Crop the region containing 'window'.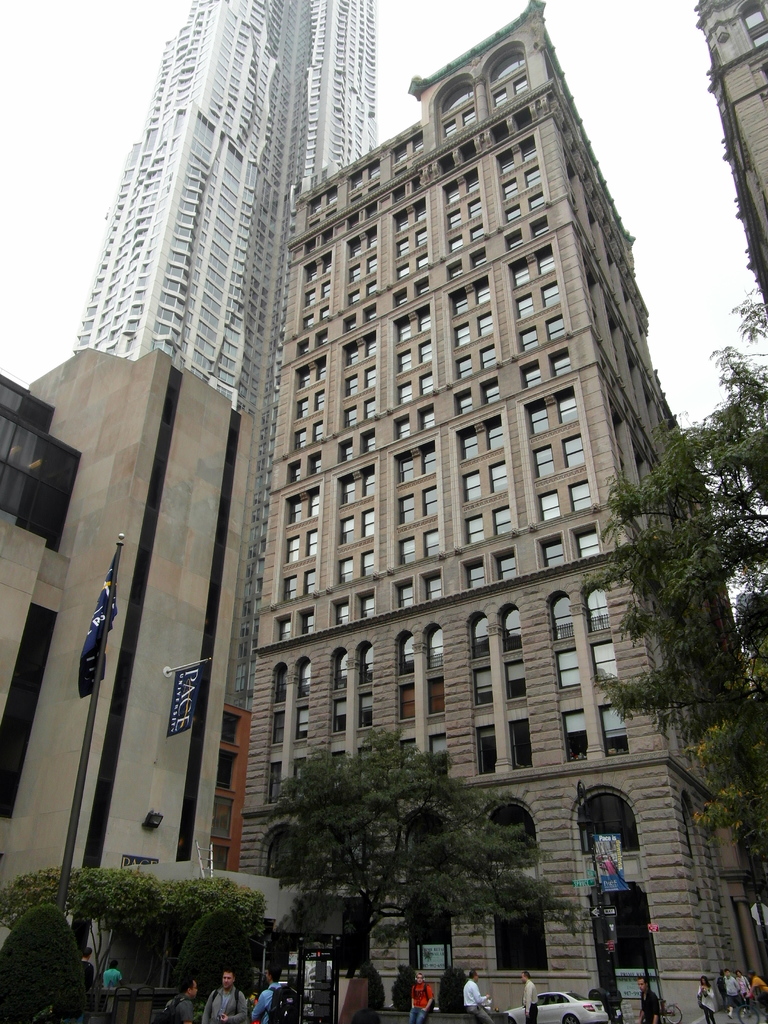
Crop region: Rect(362, 466, 374, 497).
